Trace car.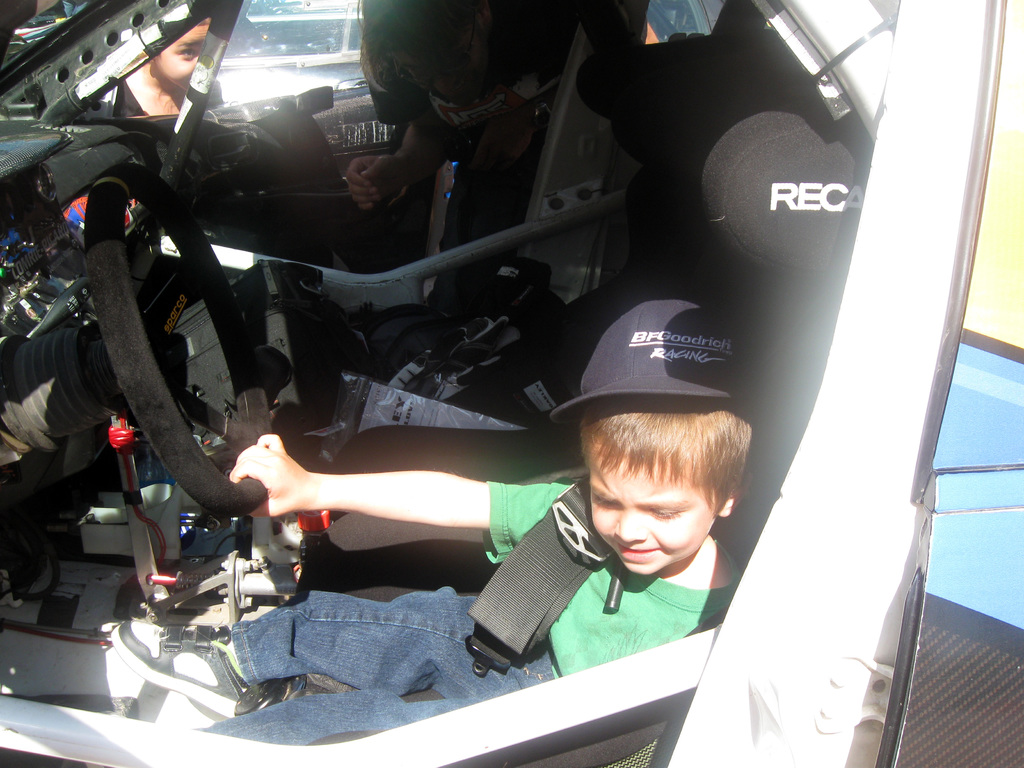
Traced to pyautogui.locateOnScreen(0, 0, 1023, 767).
